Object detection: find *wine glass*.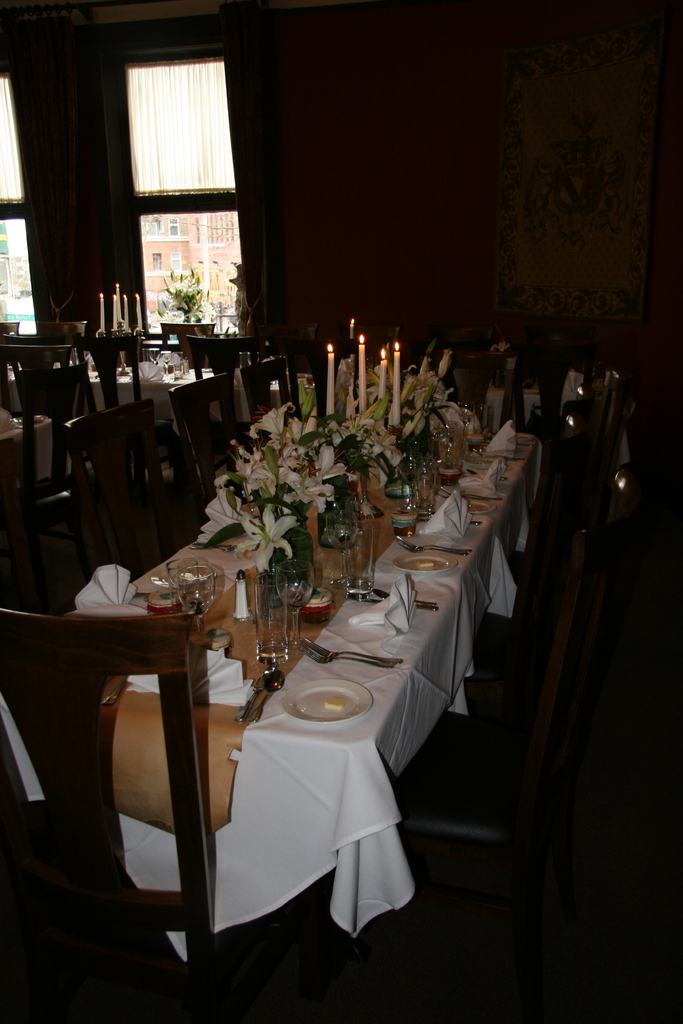
(left=172, top=564, right=217, bottom=641).
